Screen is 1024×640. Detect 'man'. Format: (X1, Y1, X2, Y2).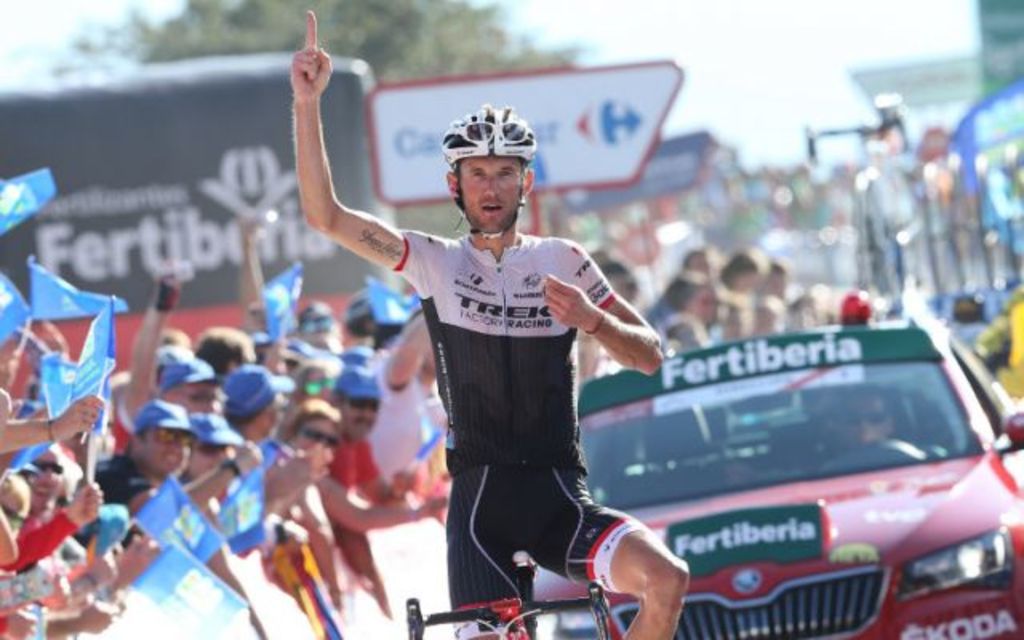
(125, 259, 226, 437).
